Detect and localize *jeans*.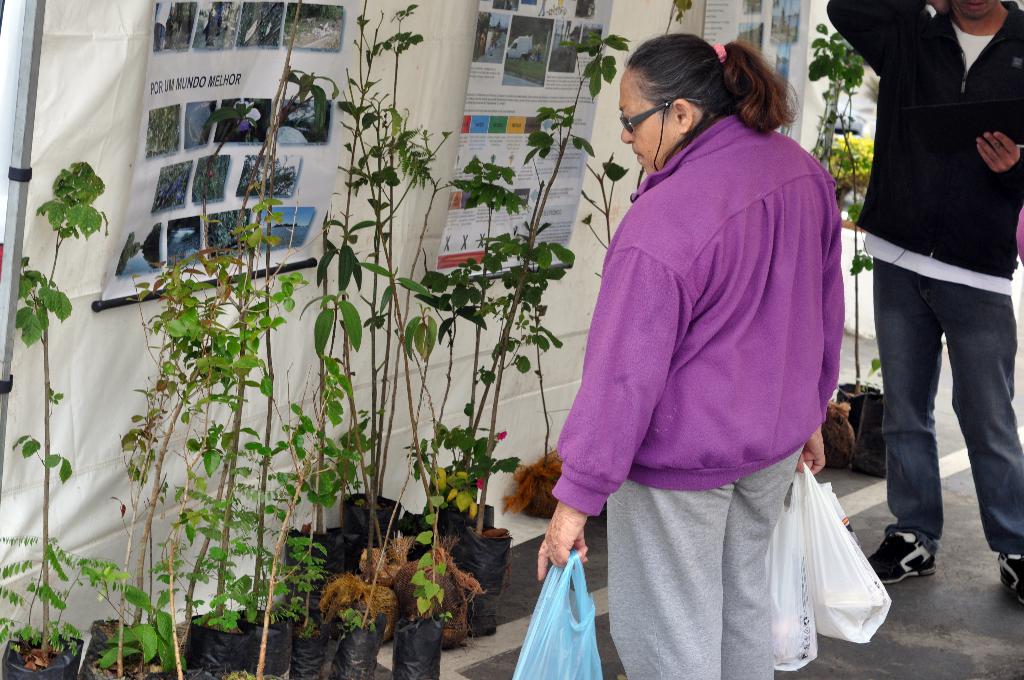
Localized at 887:267:1014:570.
